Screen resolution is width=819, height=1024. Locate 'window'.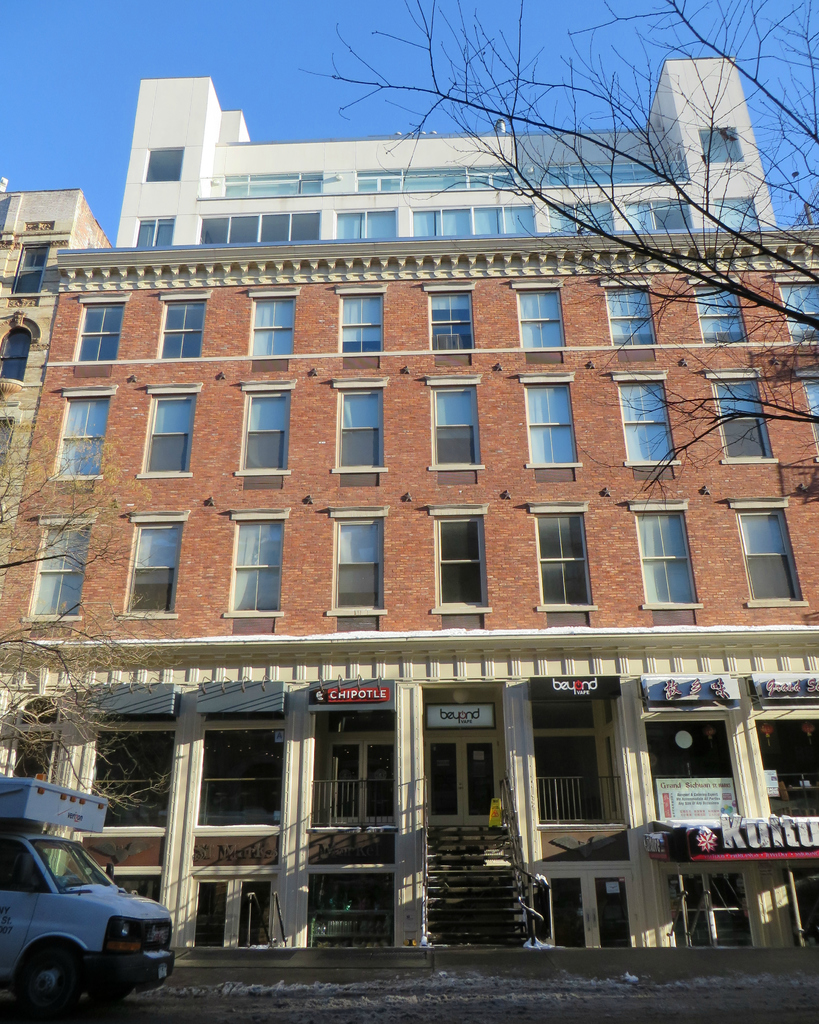
crop(601, 278, 657, 351).
